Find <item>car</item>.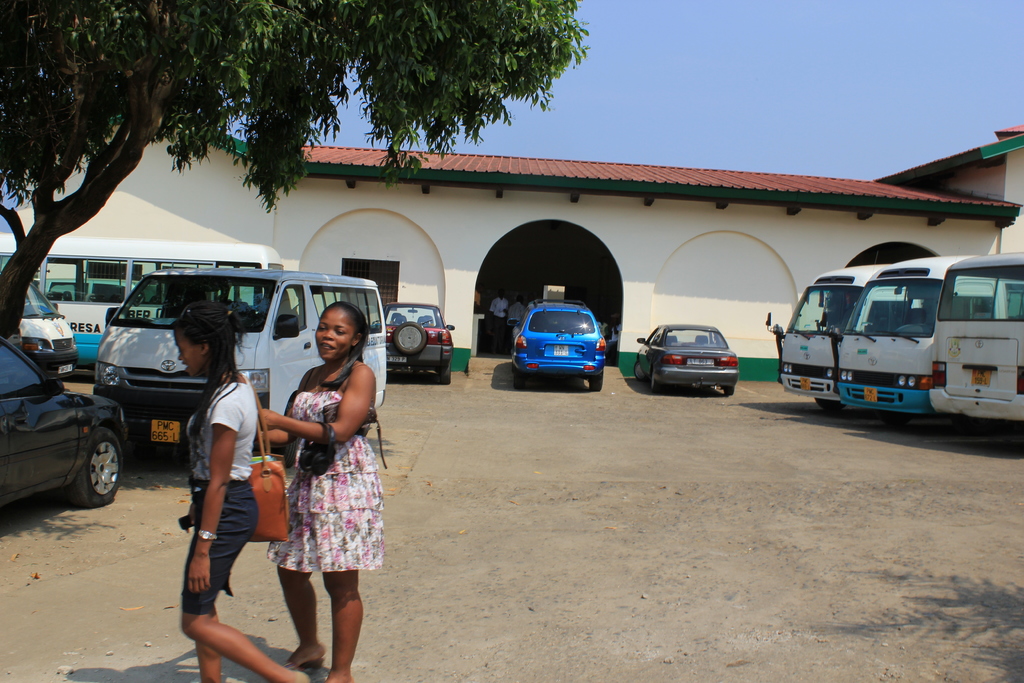
517, 304, 602, 394.
